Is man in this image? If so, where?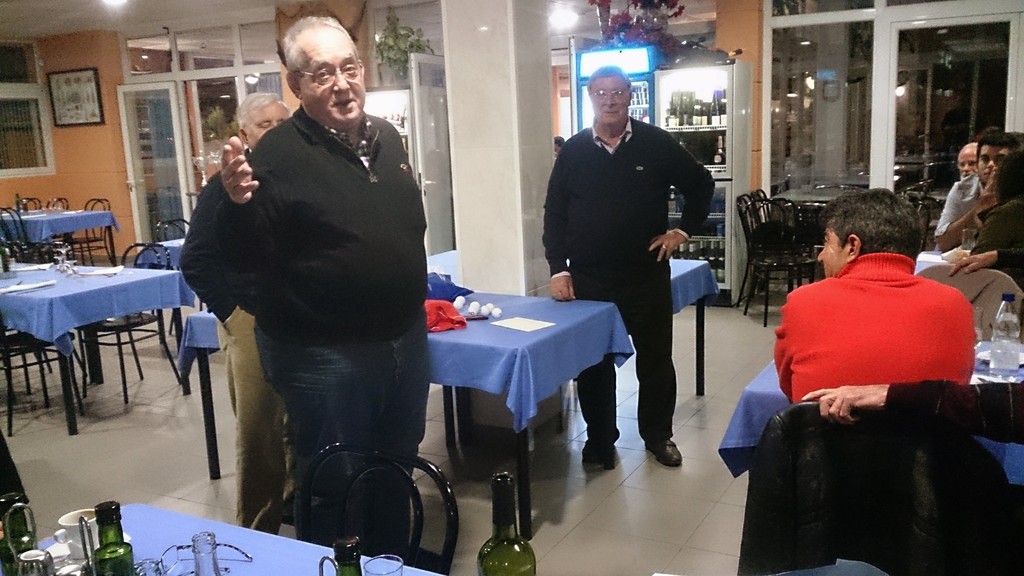
Yes, at x1=540, y1=62, x2=719, y2=466.
